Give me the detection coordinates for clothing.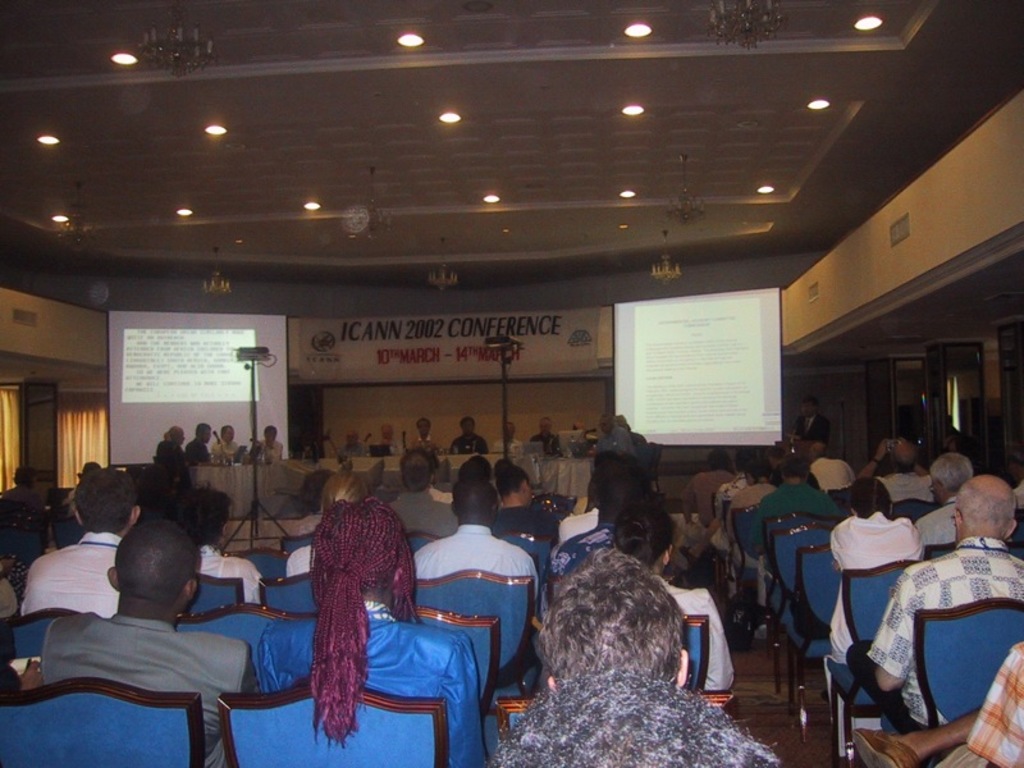
412:431:442:452.
